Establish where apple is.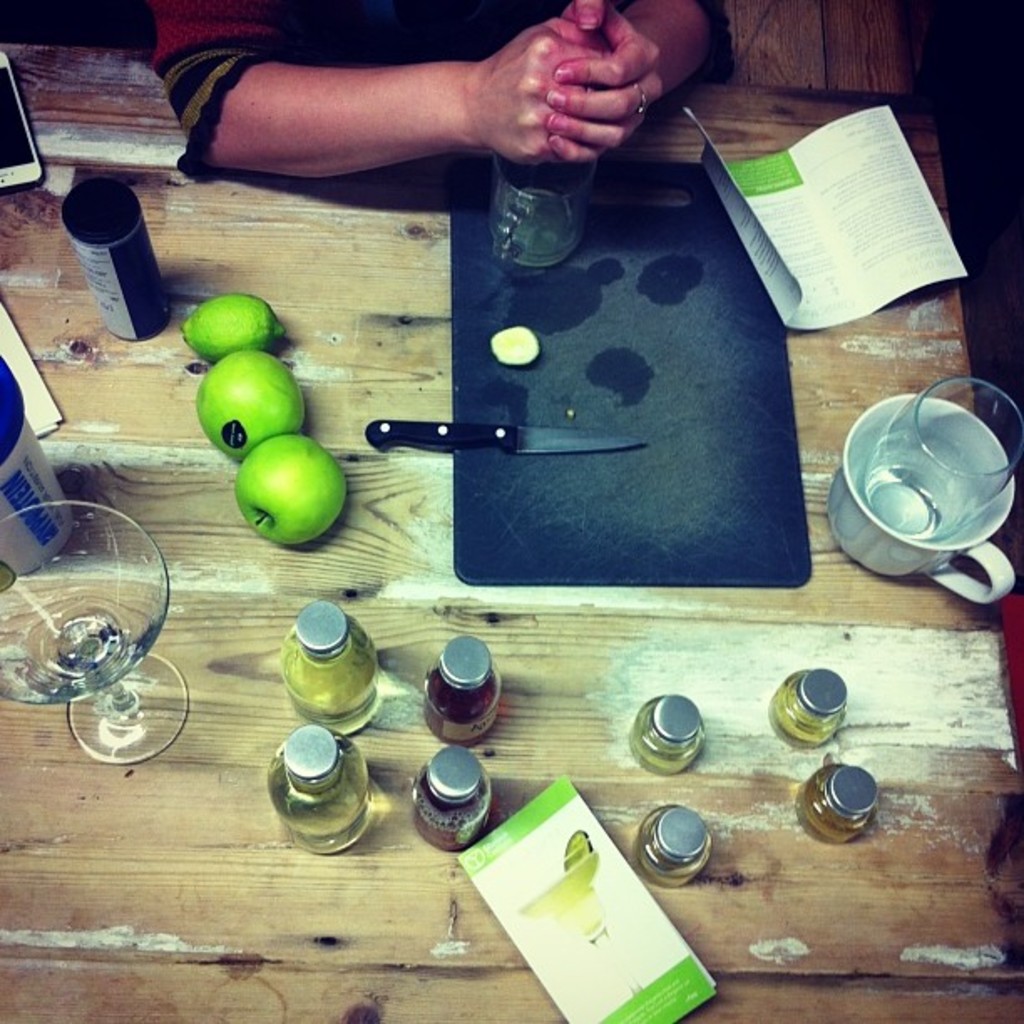
Established at crop(187, 345, 303, 458).
